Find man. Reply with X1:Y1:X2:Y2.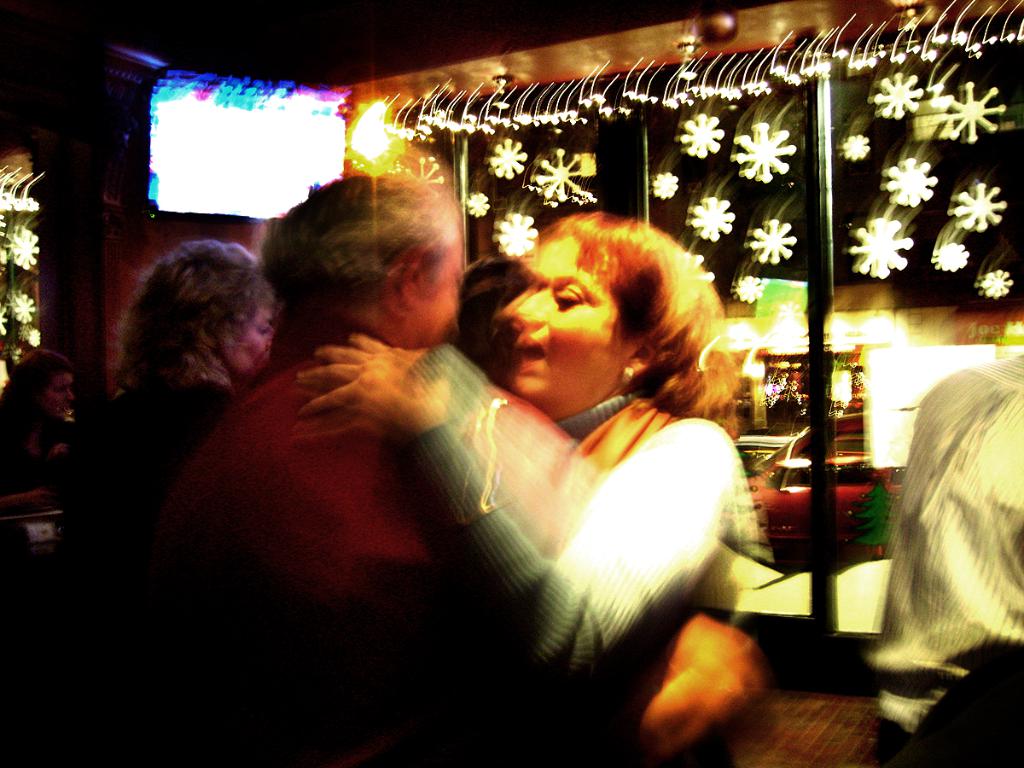
133:162:759:759.
